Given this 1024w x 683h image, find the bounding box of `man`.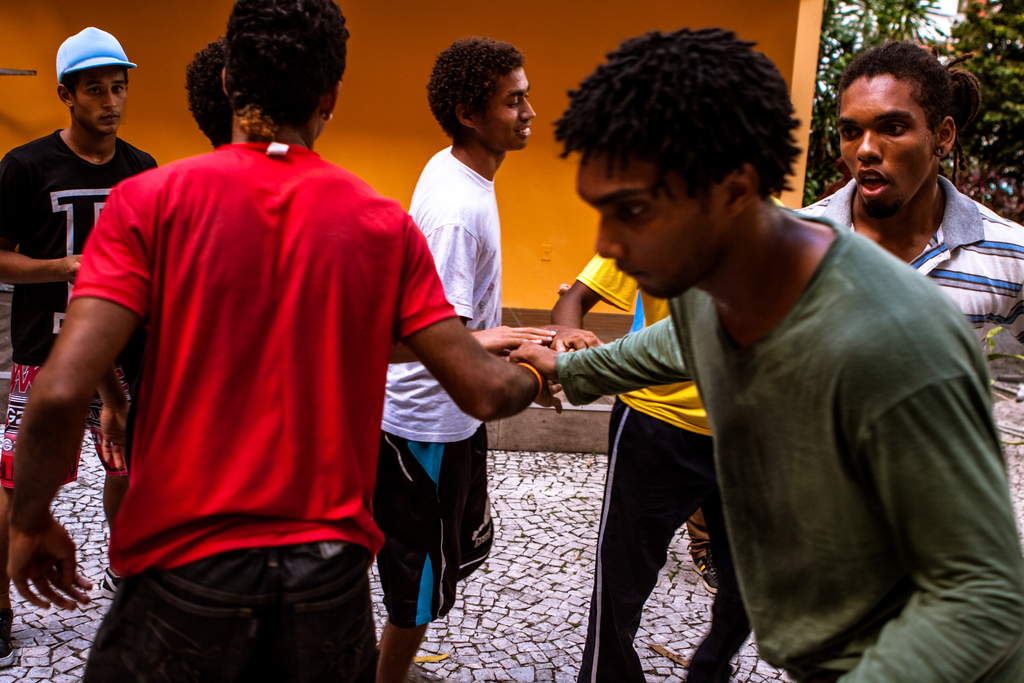
<box>97,30,560,470</box>.
